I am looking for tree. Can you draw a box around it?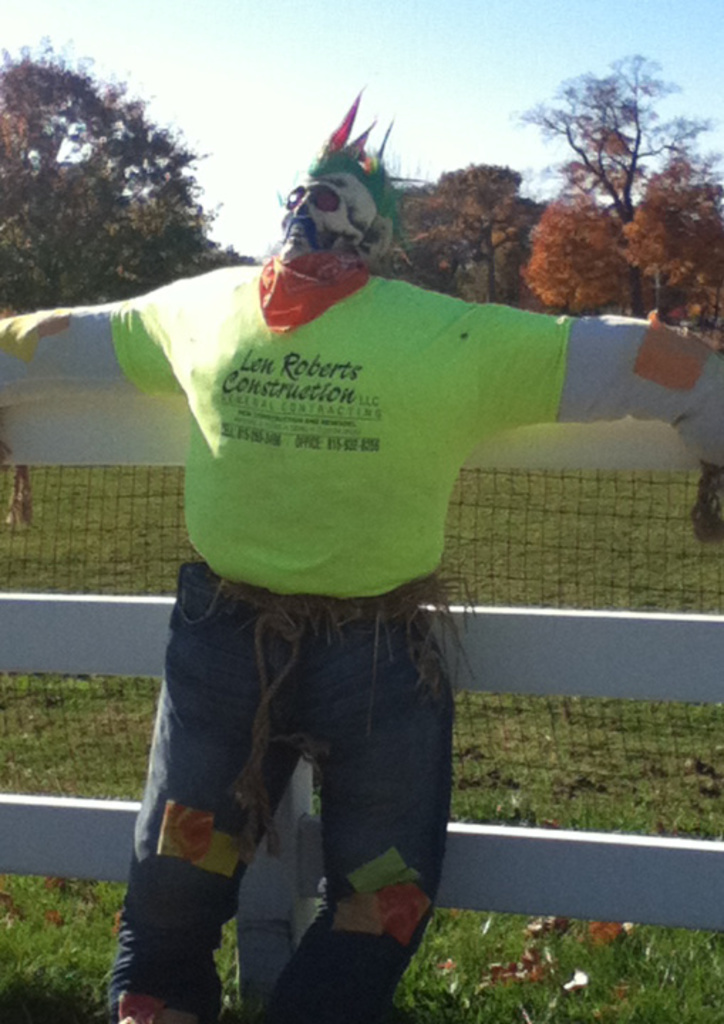
Sure, the bounding box is [512, 50, 694, 232].
